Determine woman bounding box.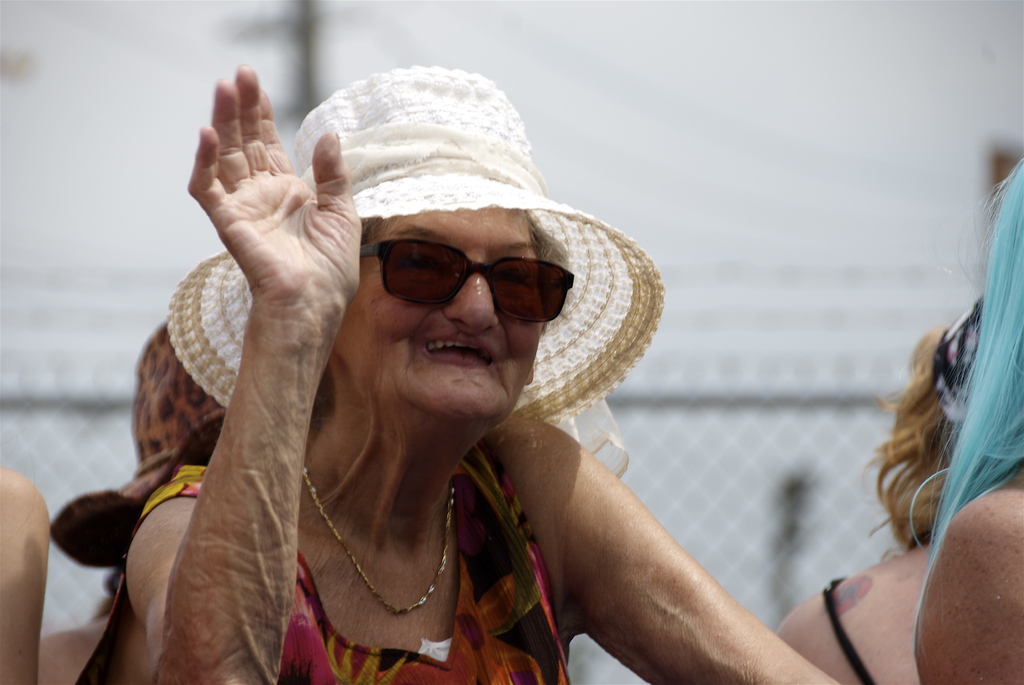
Determined: (left=93, top=94, right=735, bottom=679).
